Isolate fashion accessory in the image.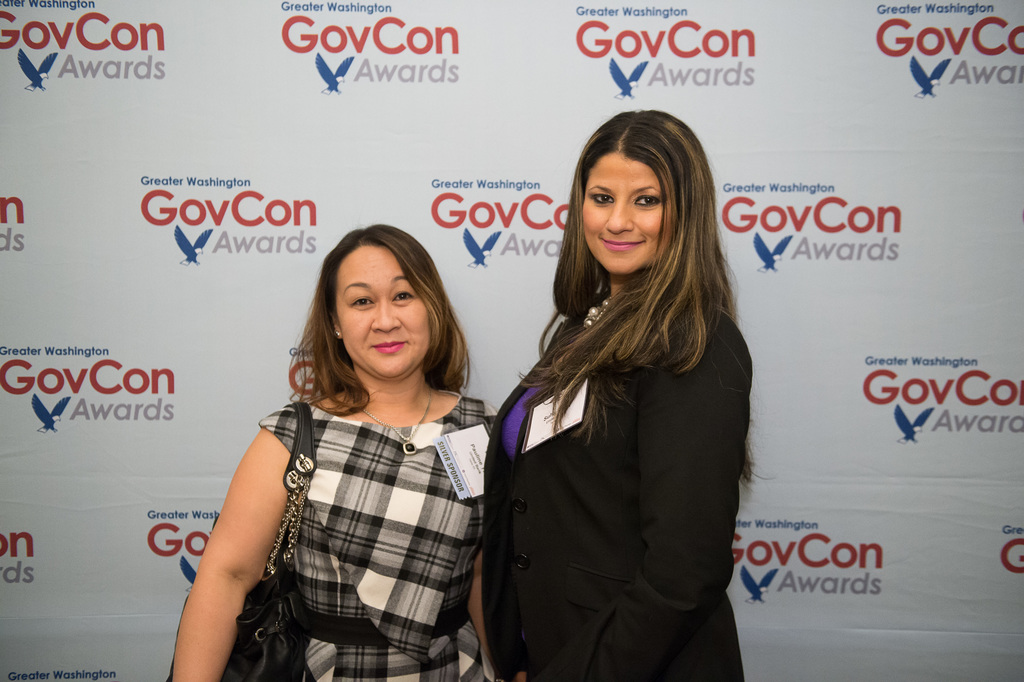
Isolated region: detection(586, 296, 610, 329).
